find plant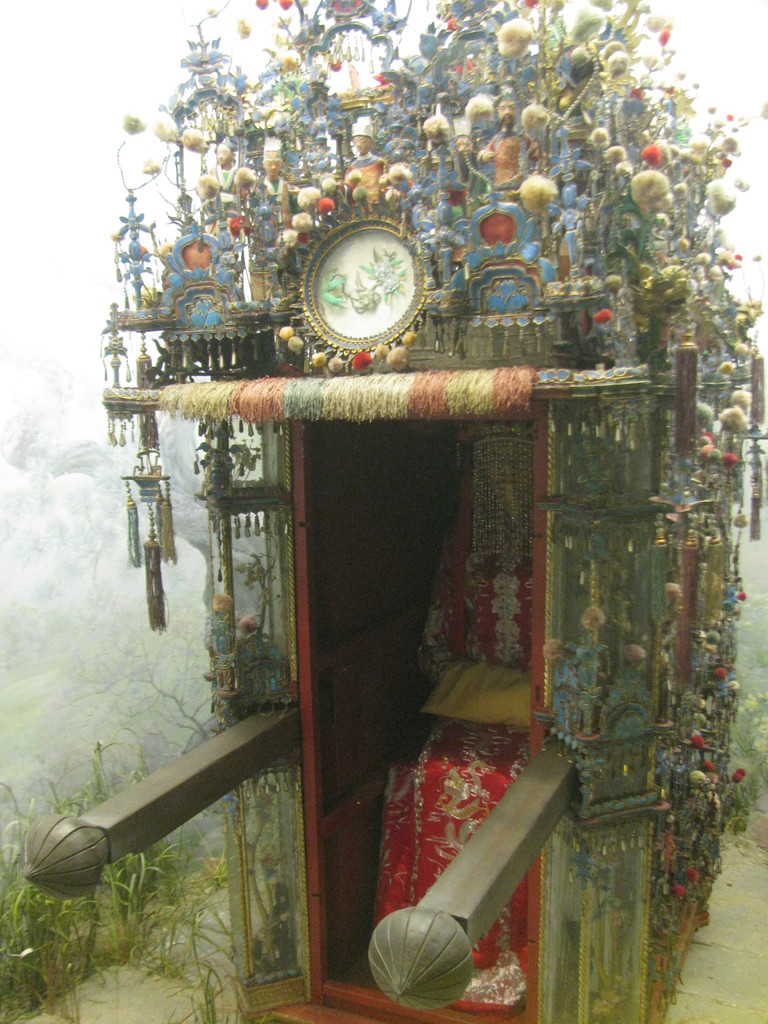
x1=0, y1=740, x2=235, y2=1023
